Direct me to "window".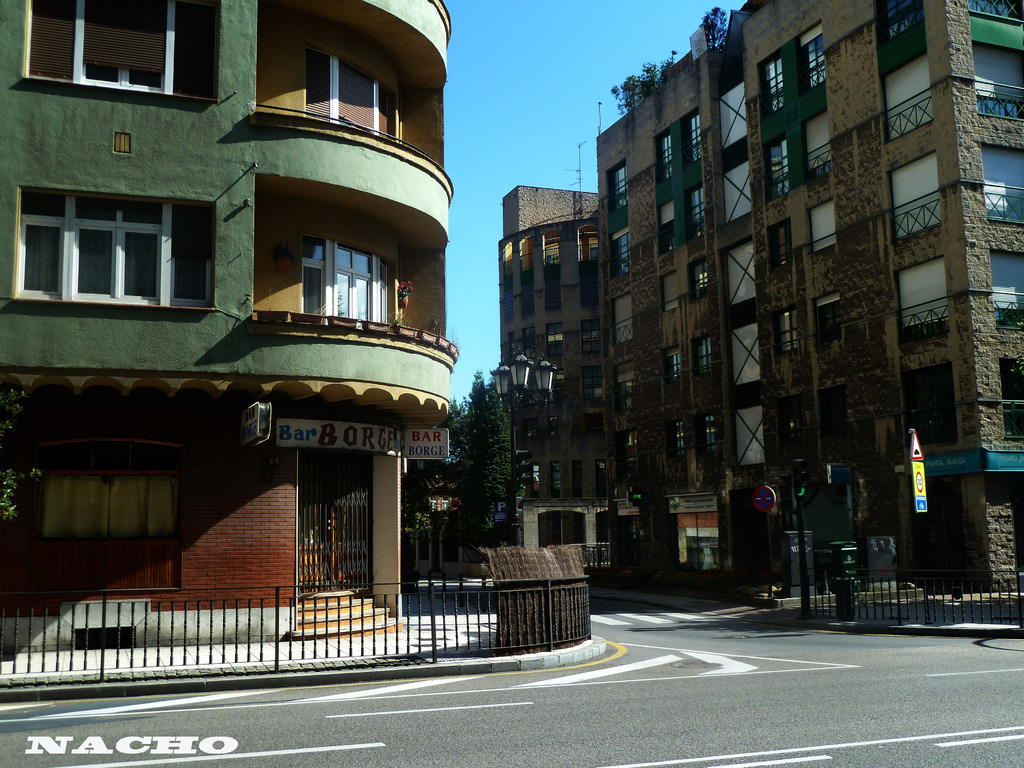
Direction: 26,173,198,317.
